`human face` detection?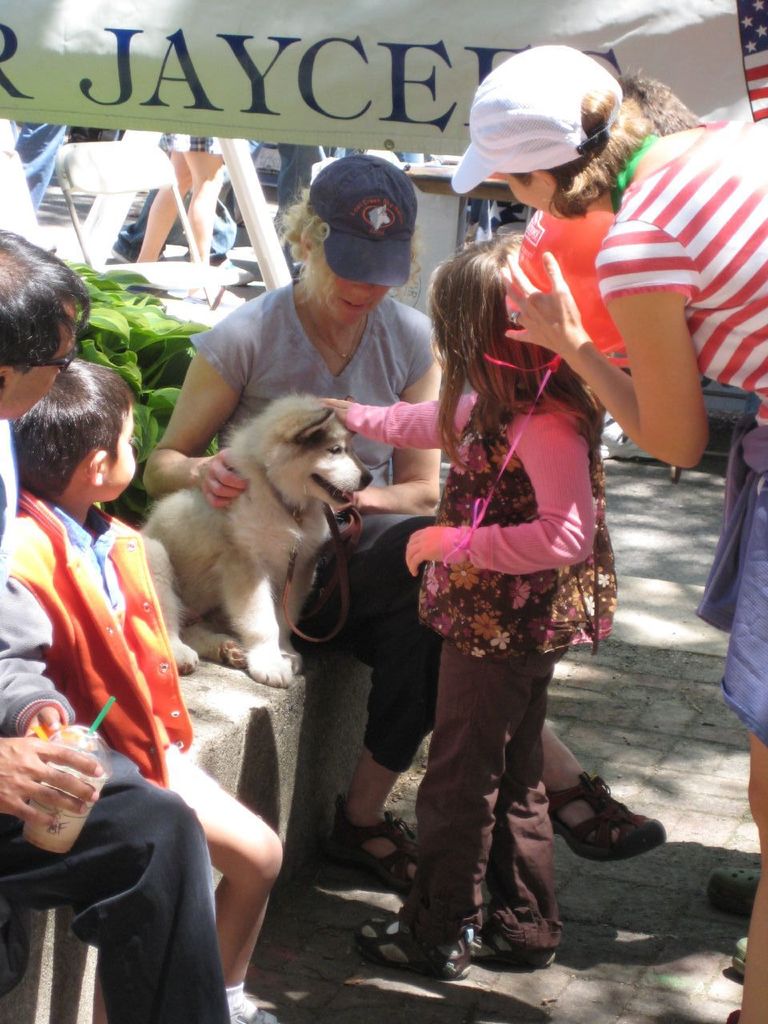
[9,318,73,430]
